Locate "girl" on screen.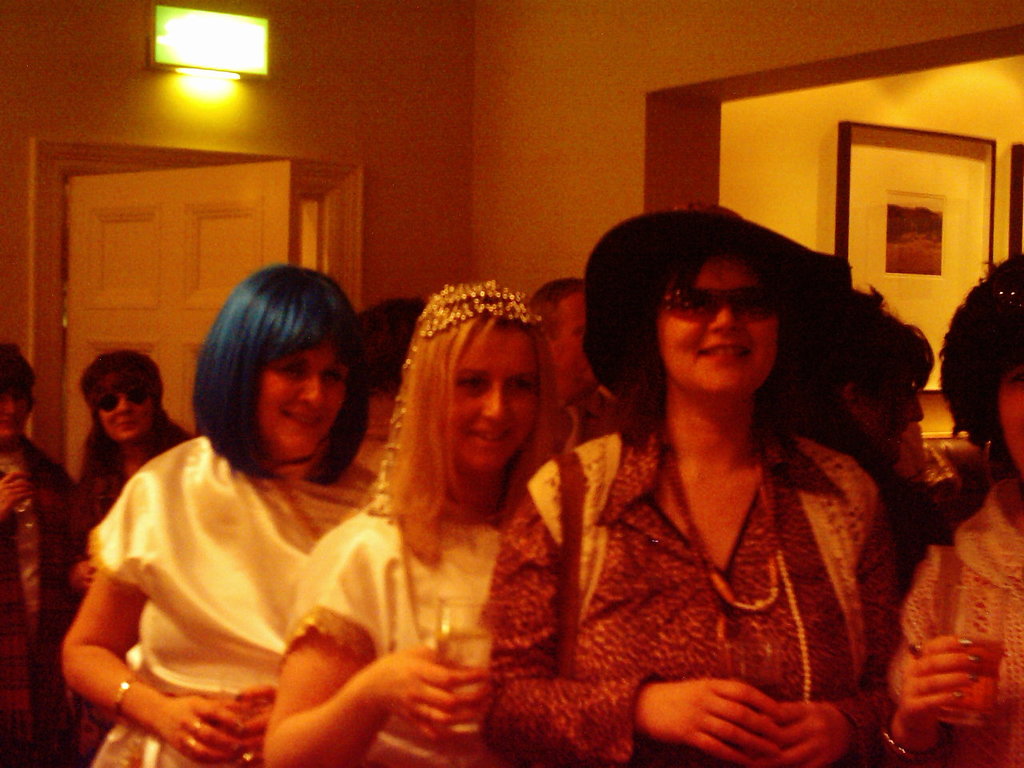
On screen at Rect(883, 254, 1023, 767).
